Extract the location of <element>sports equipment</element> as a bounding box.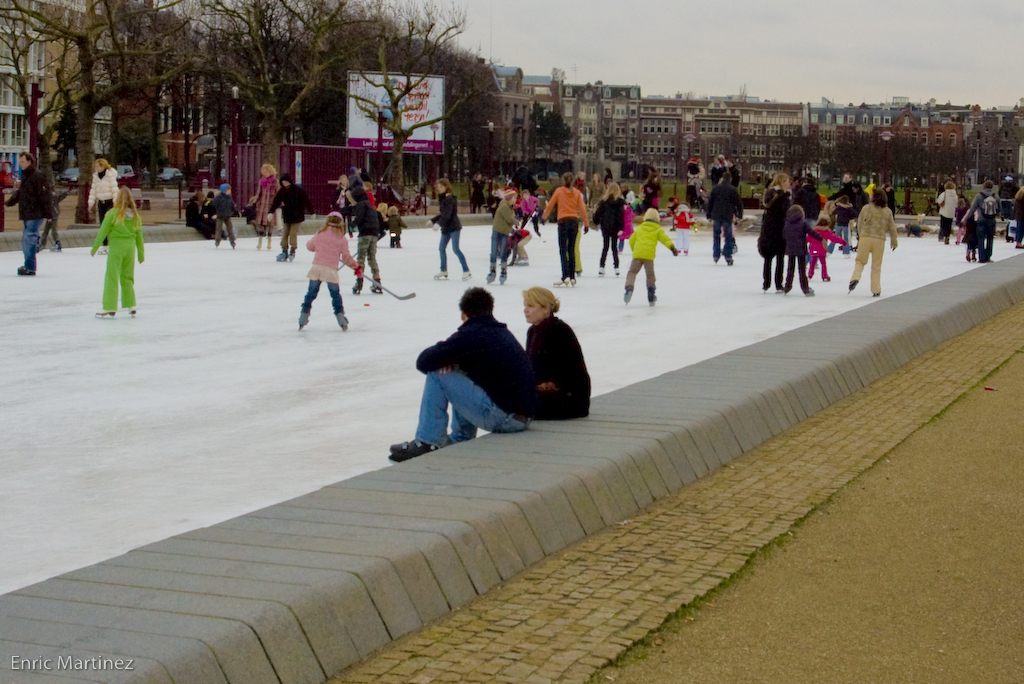
locate(94, 306, 116, 315).
